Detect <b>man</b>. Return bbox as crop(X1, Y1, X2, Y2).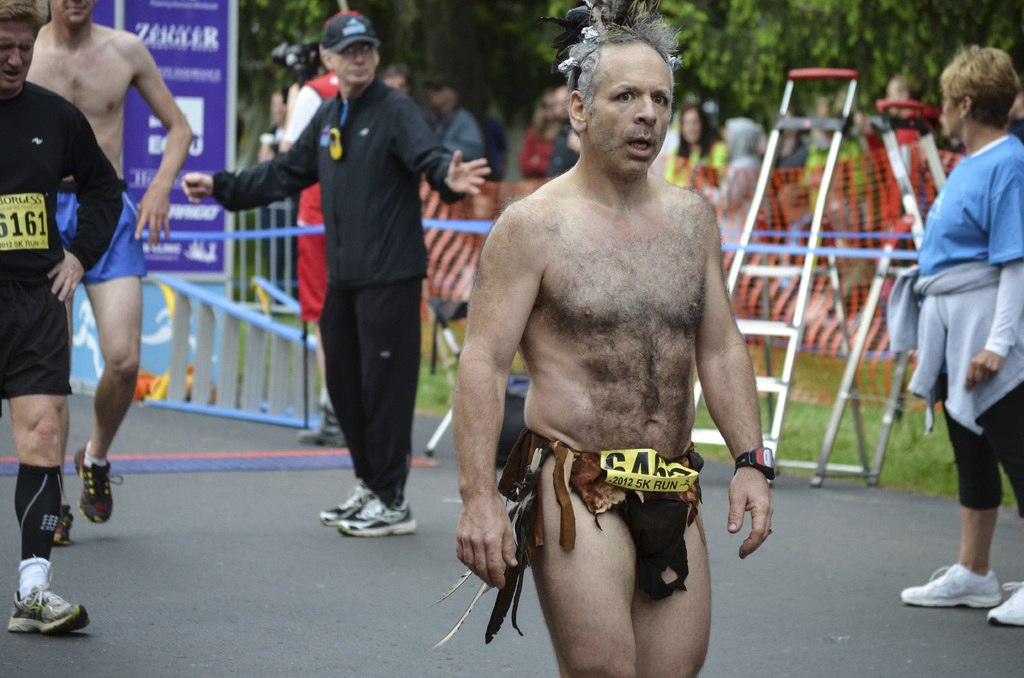
crop(0, 0, 124, 637).
